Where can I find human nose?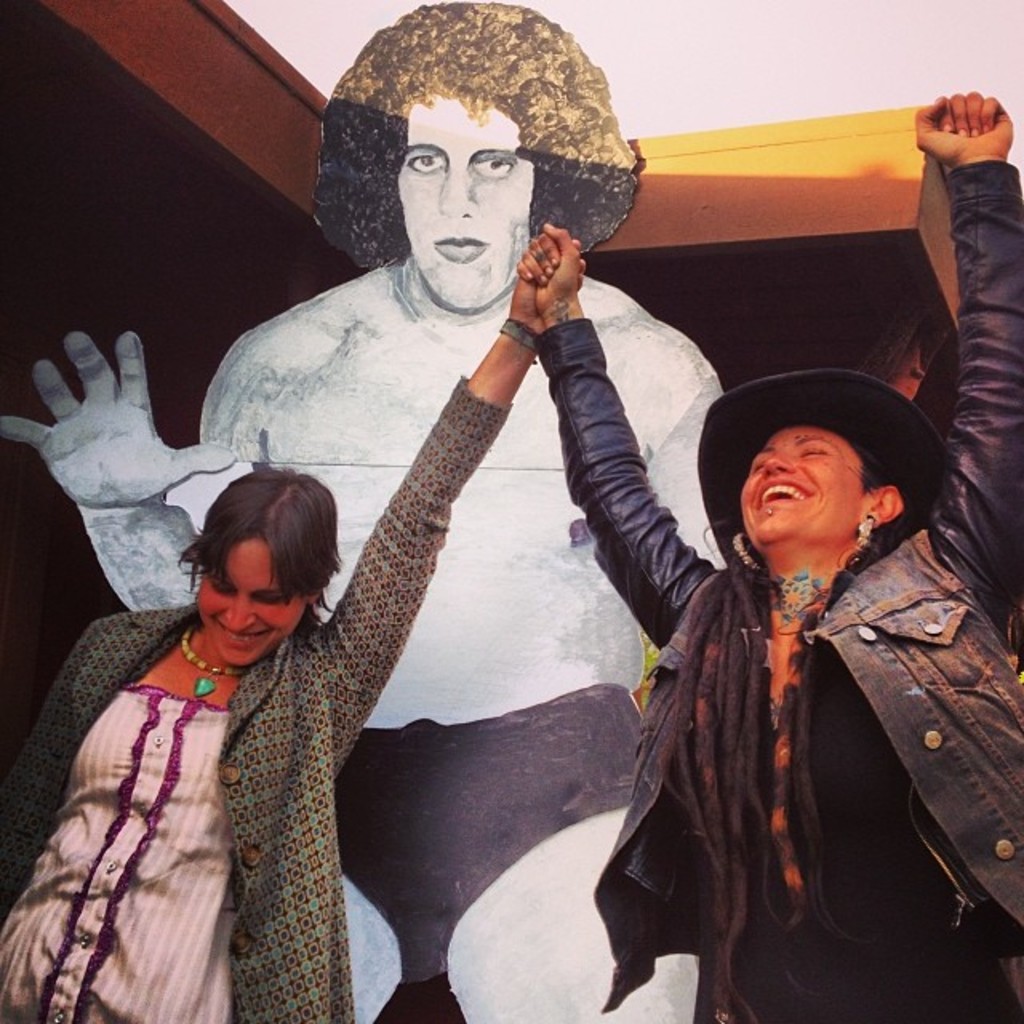
You can find it at box(762, 453, 794, 475).
